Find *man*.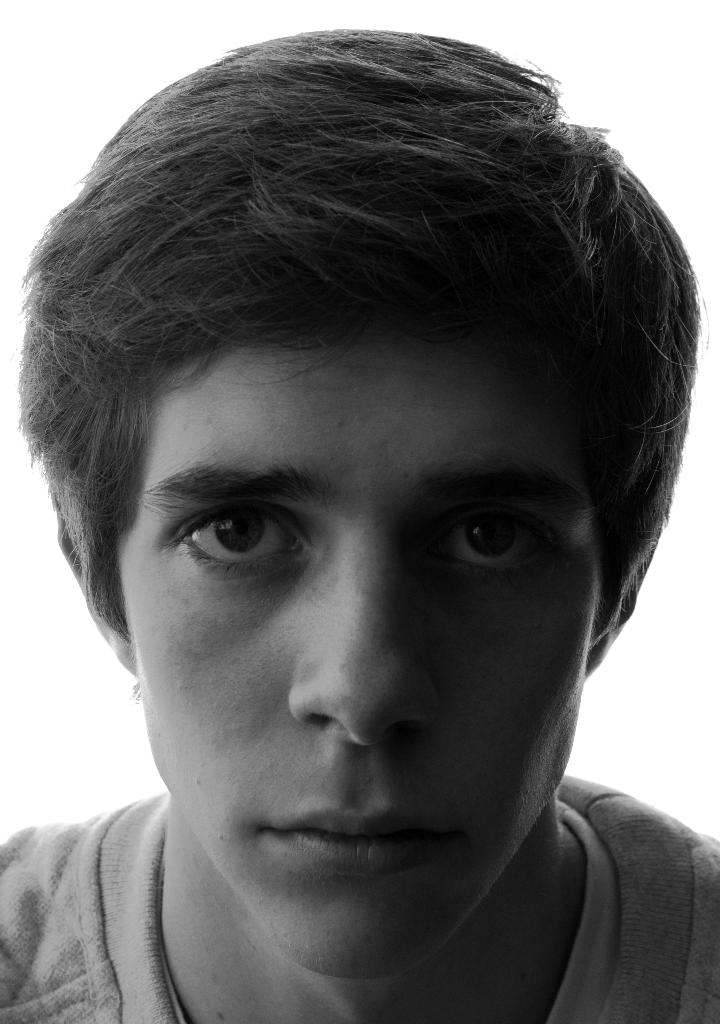
0:30:719:1023.
